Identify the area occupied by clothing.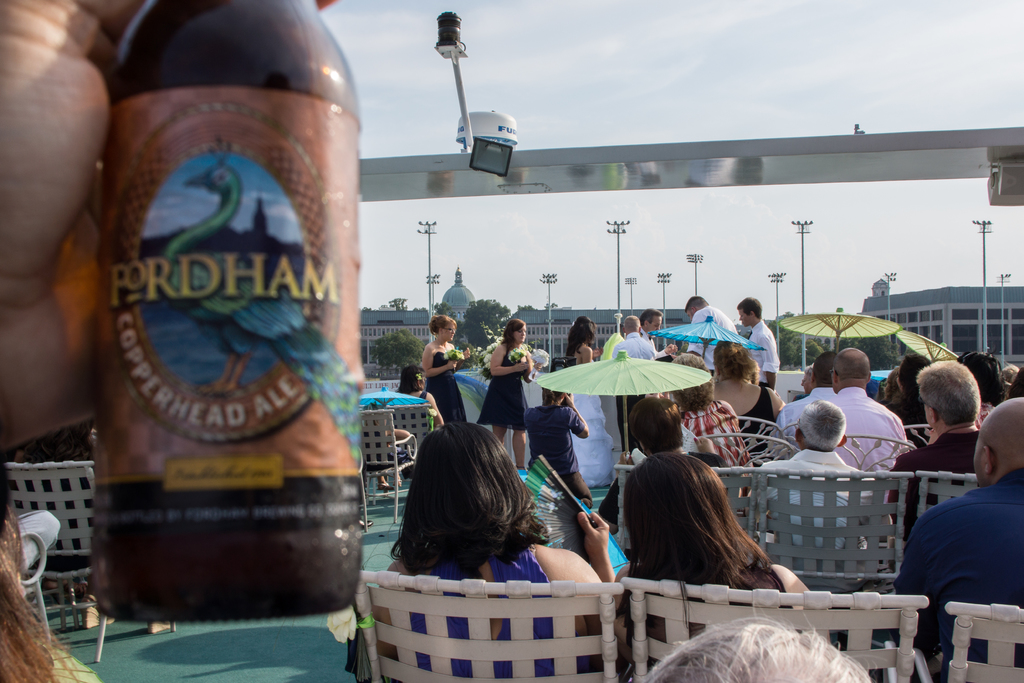
Area: [x1=902, y1=481, x2=1023, y2=678].
